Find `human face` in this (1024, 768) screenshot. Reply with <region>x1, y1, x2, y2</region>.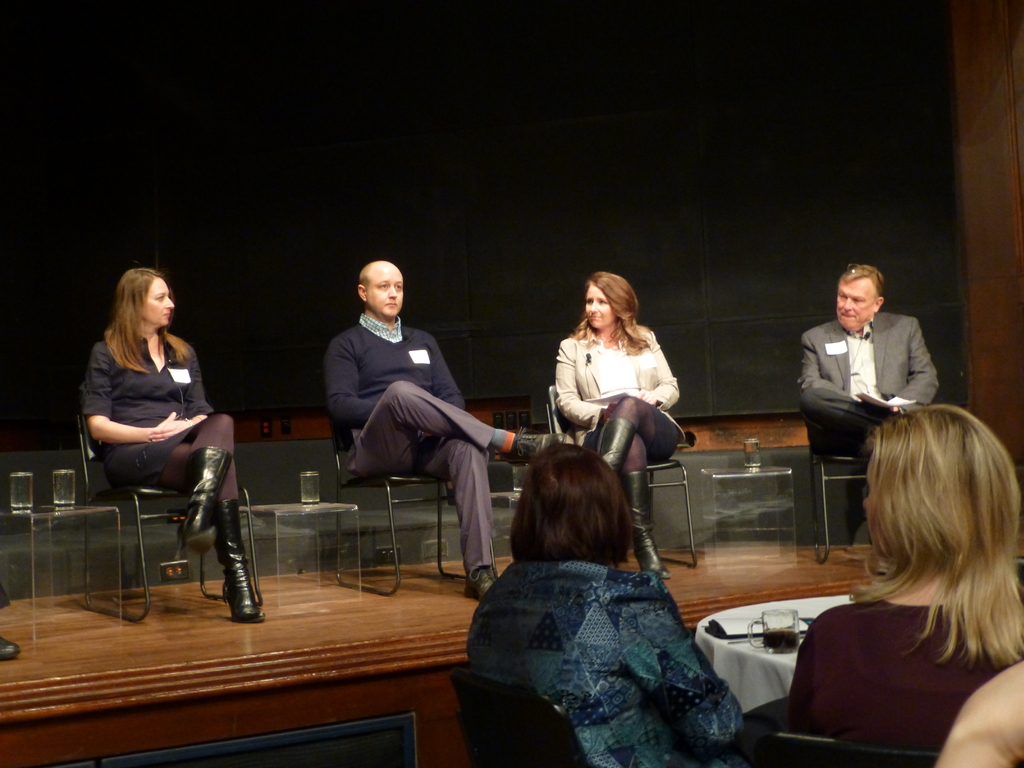
<region>586, 286, 612, 324</region>.
